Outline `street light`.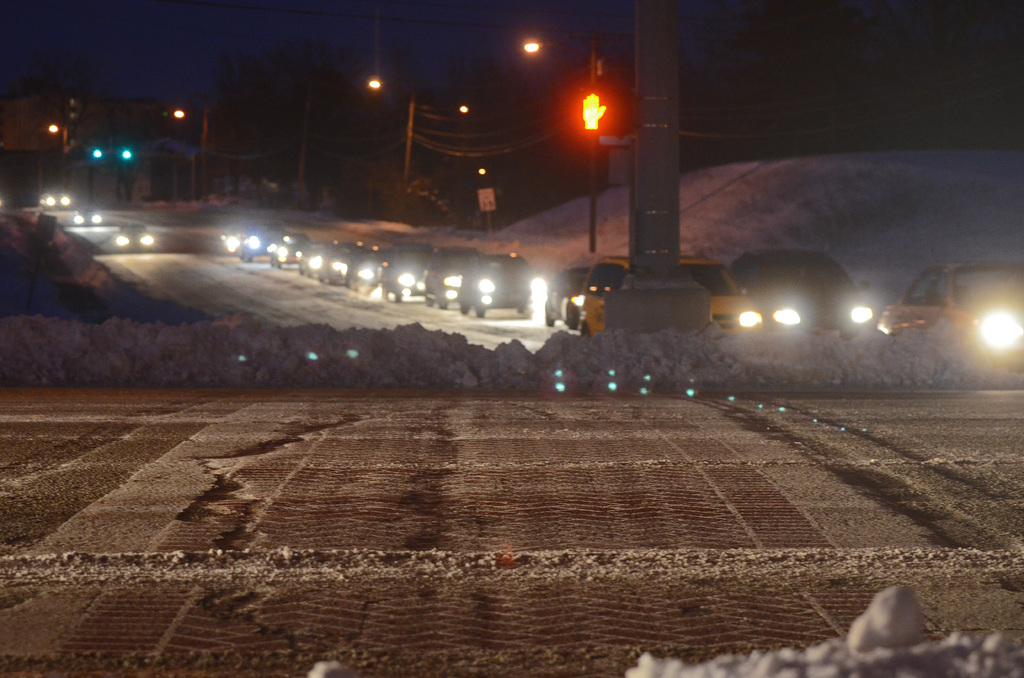
Outline: left=457, top=99, right=473, bottom=121.
